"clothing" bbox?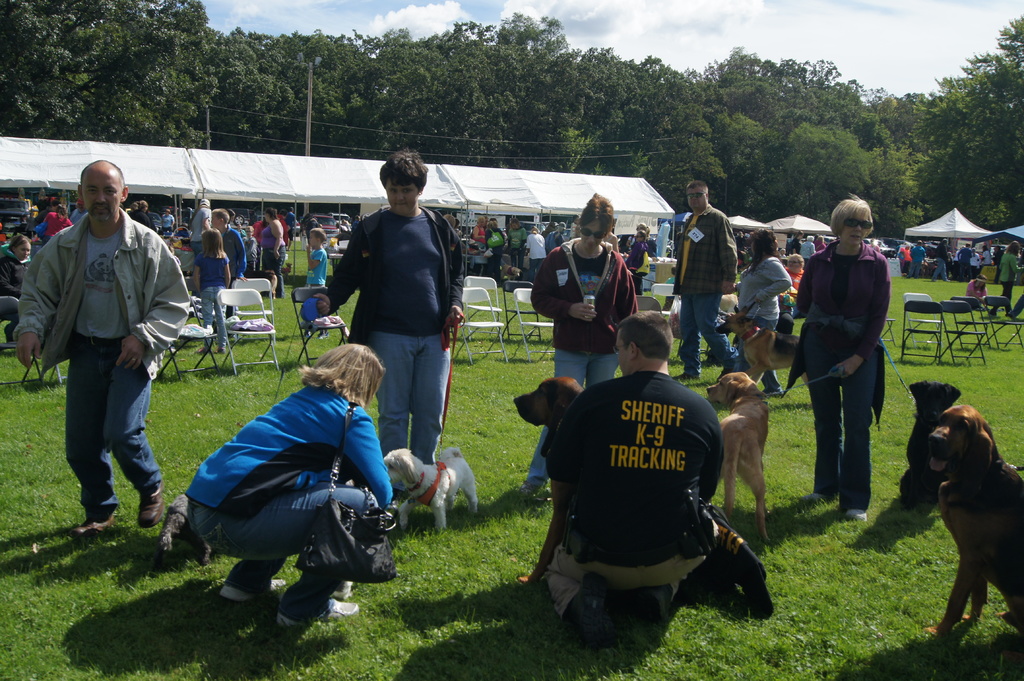
bbox=[525, 233, 547, 279]
